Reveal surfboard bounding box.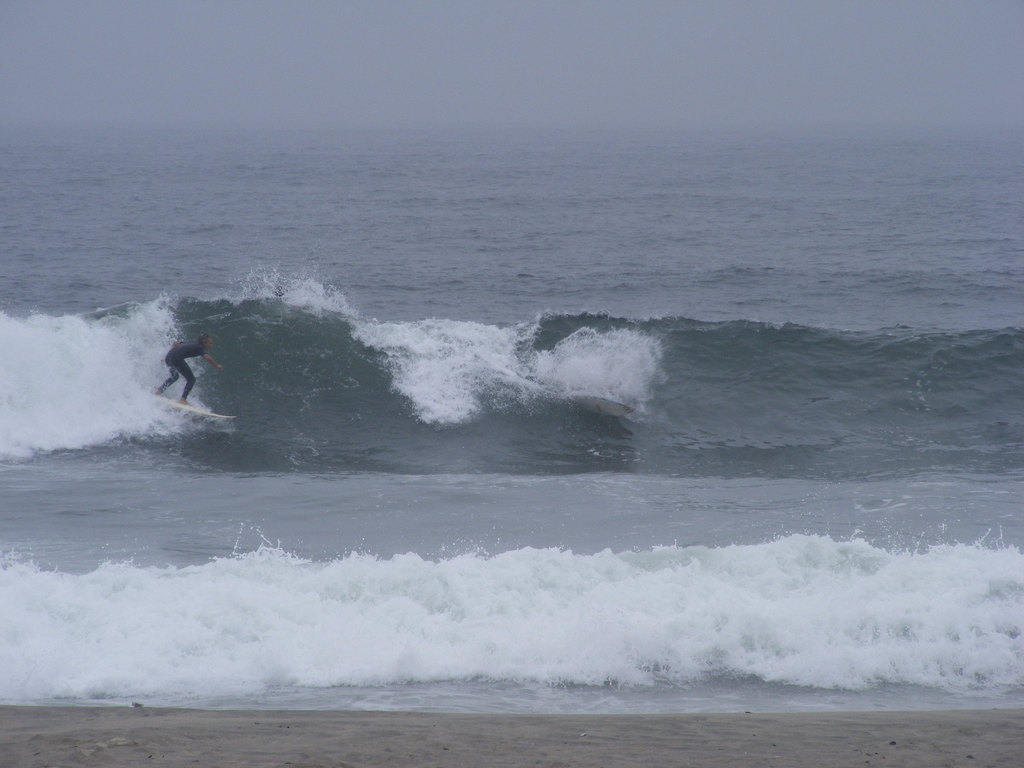
Revealed: (left=140, top=389, right=239, bottom=424).
